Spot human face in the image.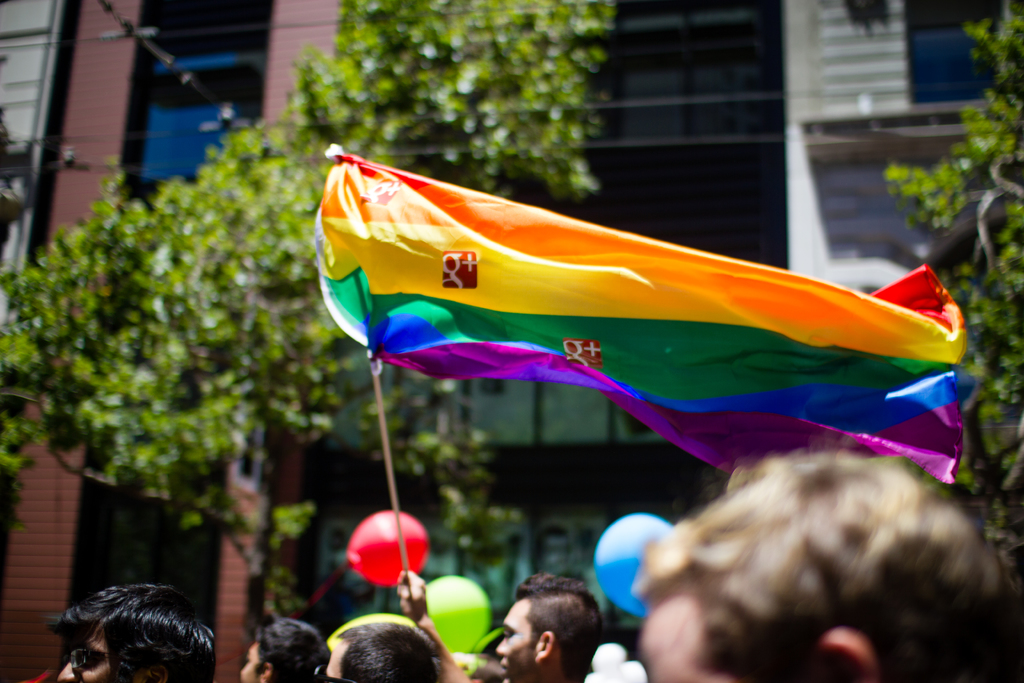
human face found at (326, 639, 340, 678).
